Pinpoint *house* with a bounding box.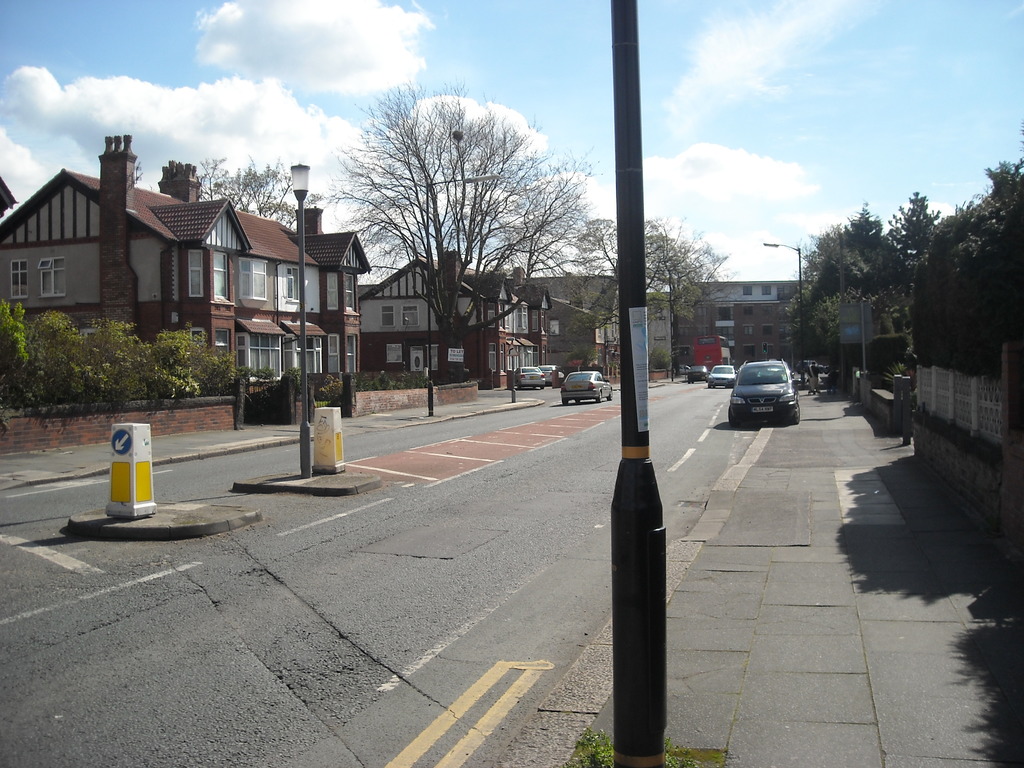
[25,150,361,410].
